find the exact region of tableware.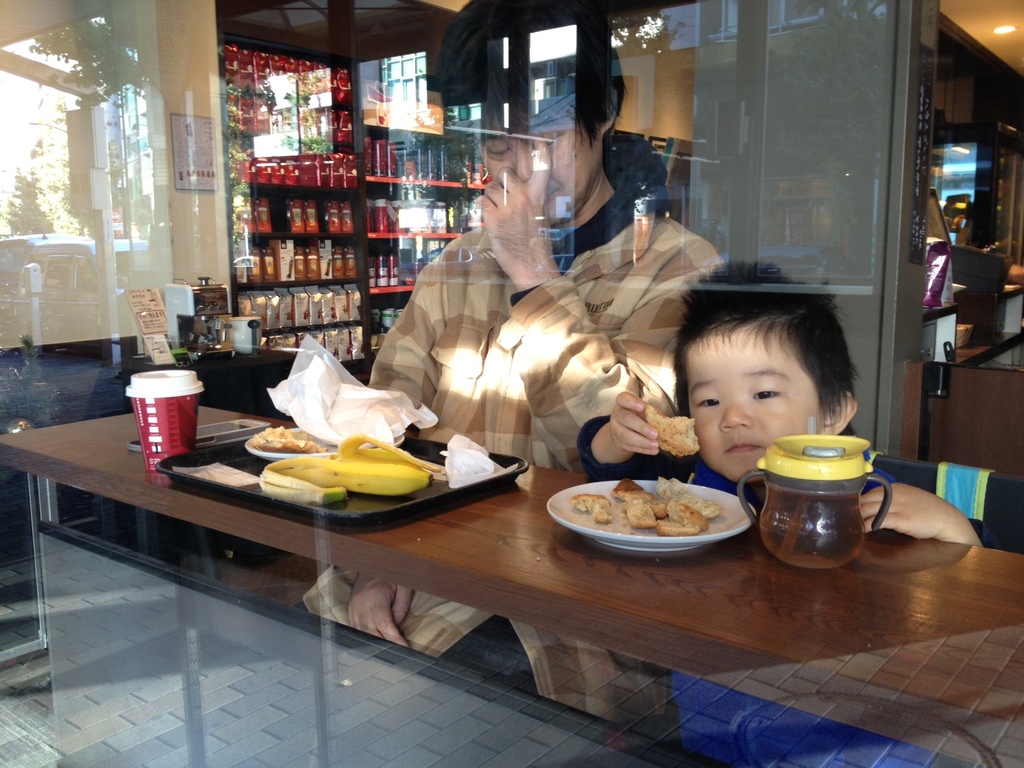
Exact region: 541/481/764/557.
